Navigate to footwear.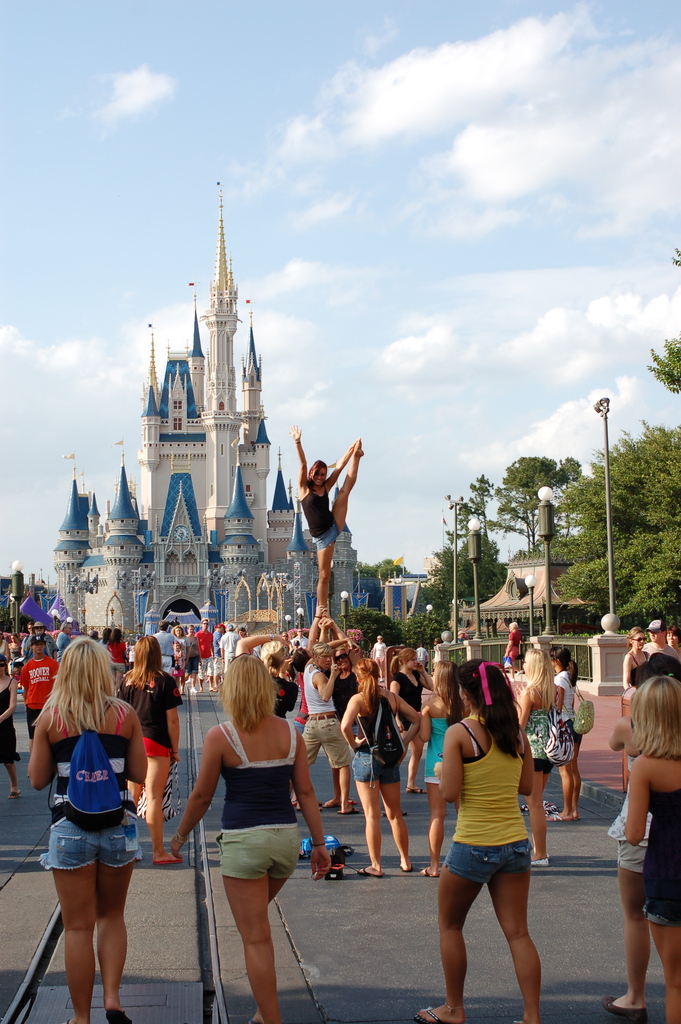
Navigation target: [190, 684, 200, 692].
